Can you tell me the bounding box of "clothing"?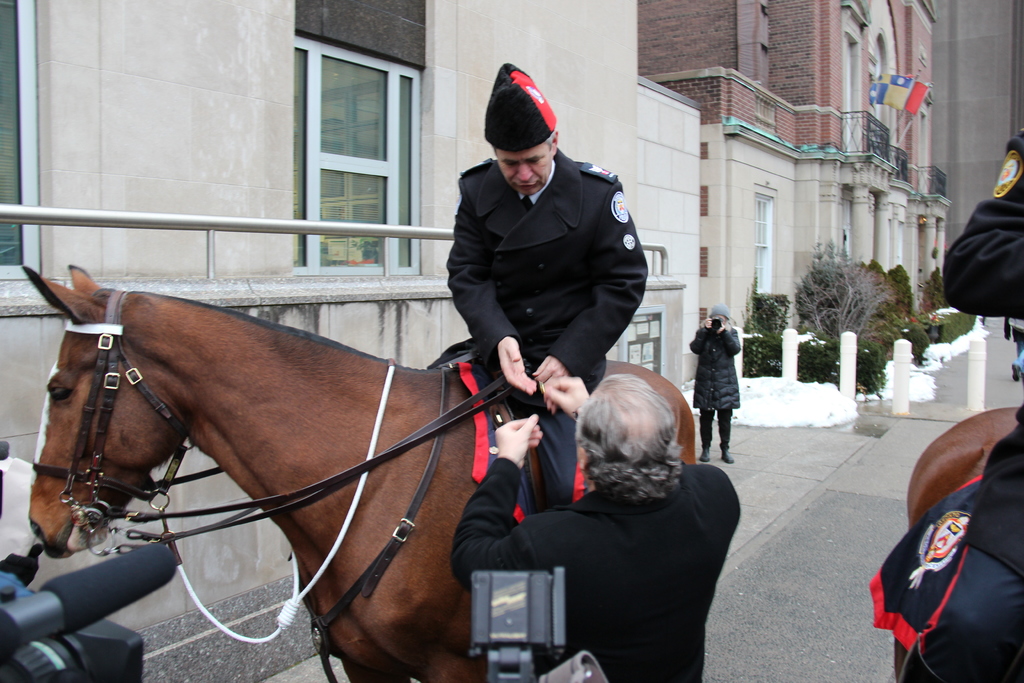
bbox(453, 456, 739, 682).
